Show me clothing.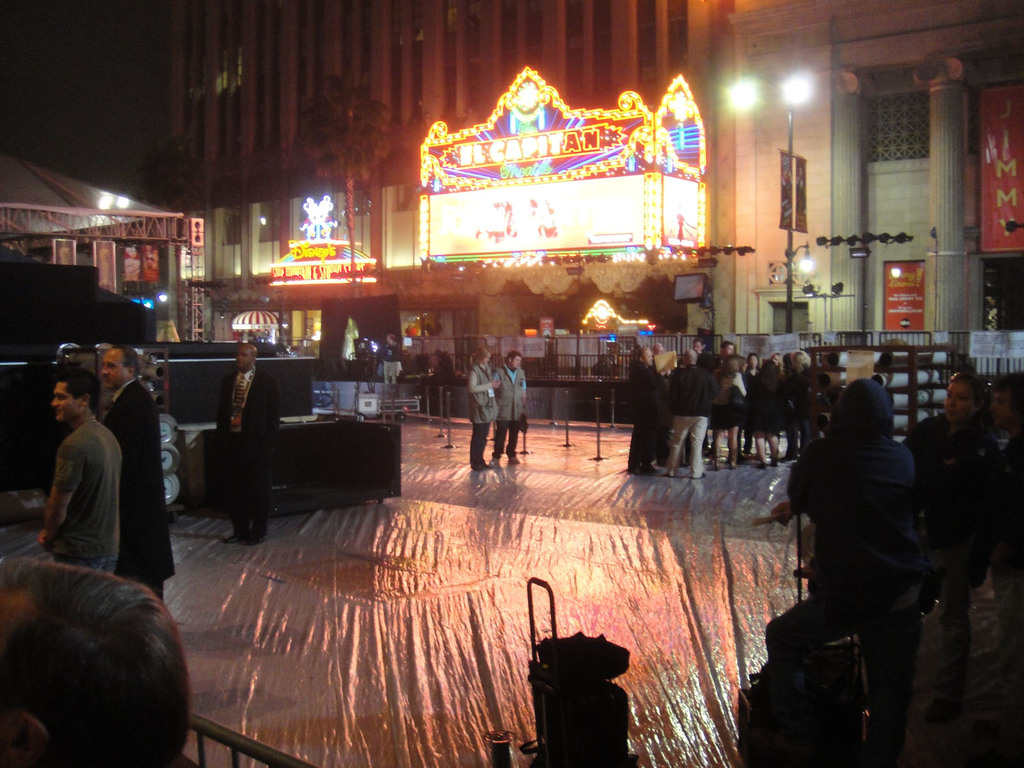
clothing is here: 891/416/998/595.
